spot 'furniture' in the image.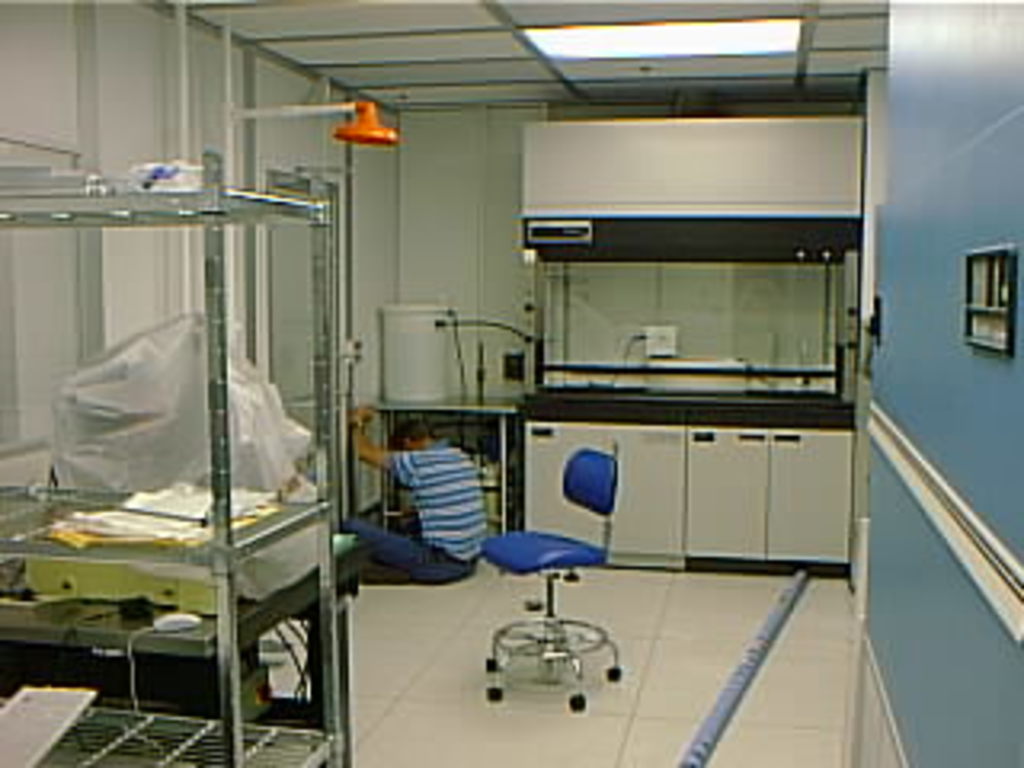
'furniture' found at (left=374, top=400, right=518, bottom=538).
